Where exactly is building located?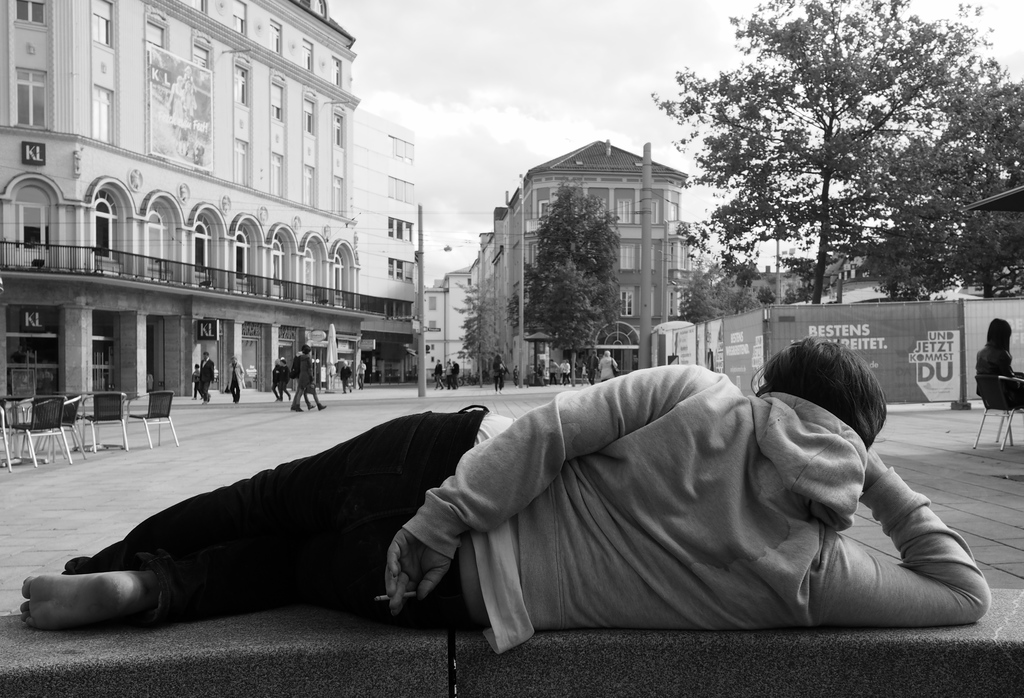
Its bounding box is region(0, 0, 425, 418).
